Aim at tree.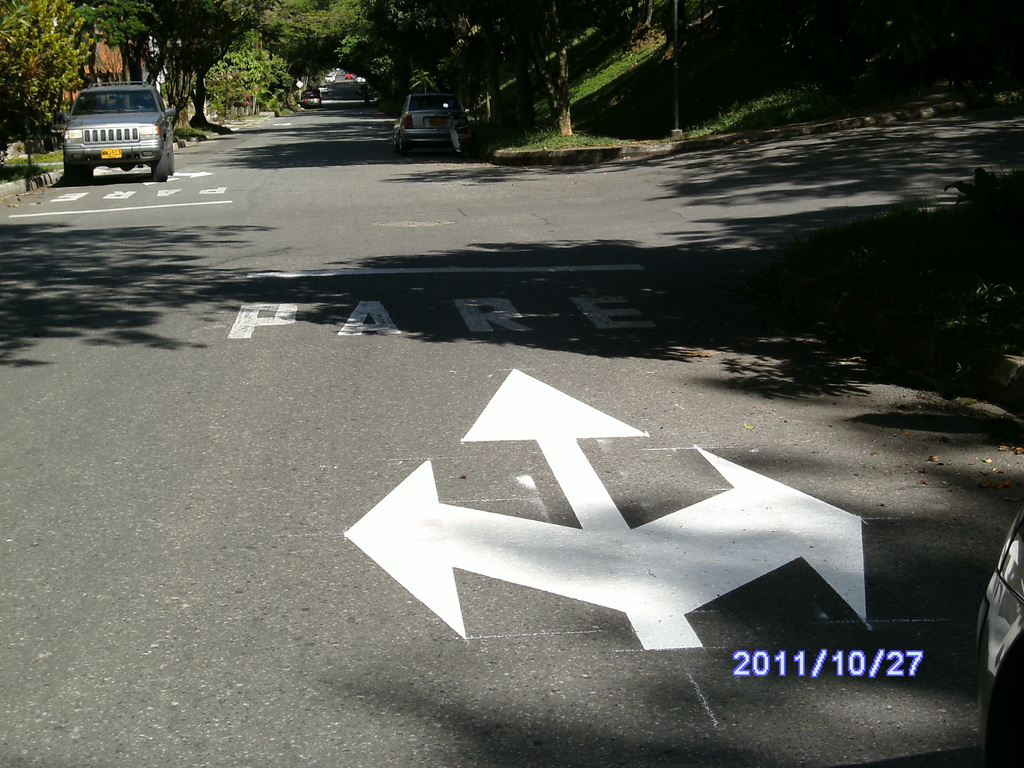
Aimed at 72/0/172/61.
